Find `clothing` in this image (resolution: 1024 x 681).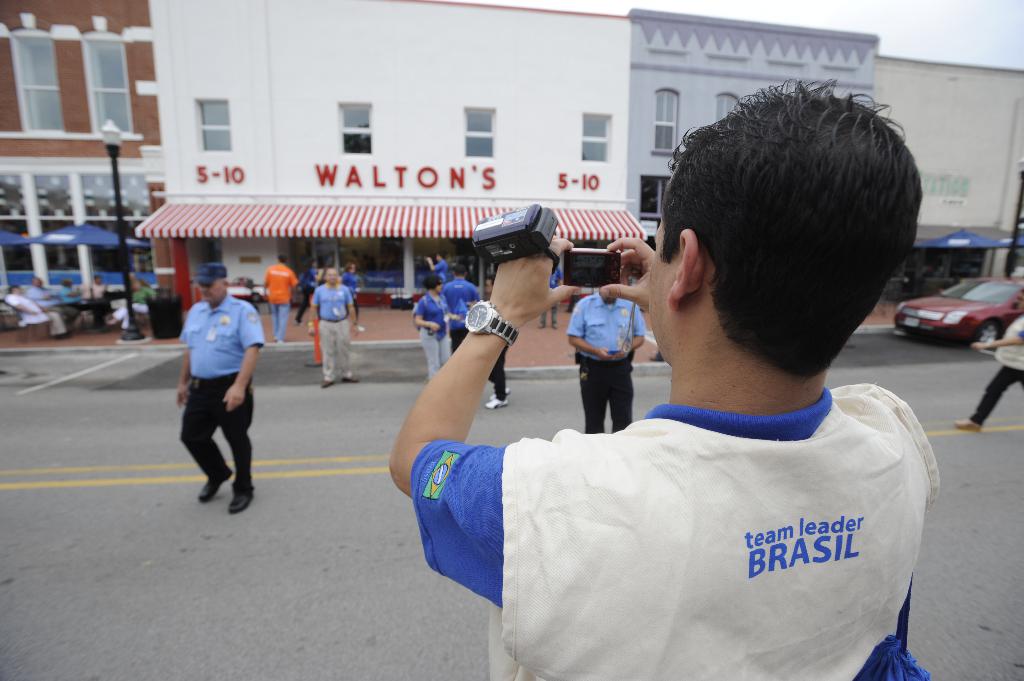
rect(411, 381, 943, 680).
